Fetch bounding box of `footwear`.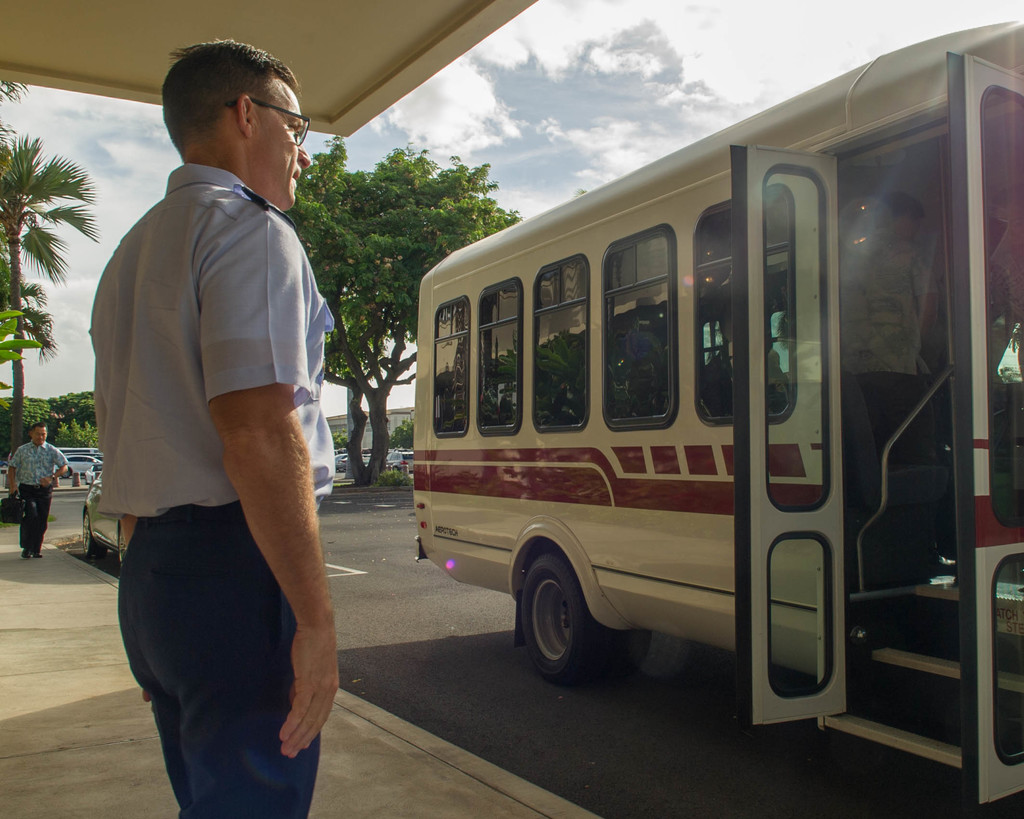
Bbox: {"x1": 20, "y1": 546, "x2": 29, "y2": 559}.
